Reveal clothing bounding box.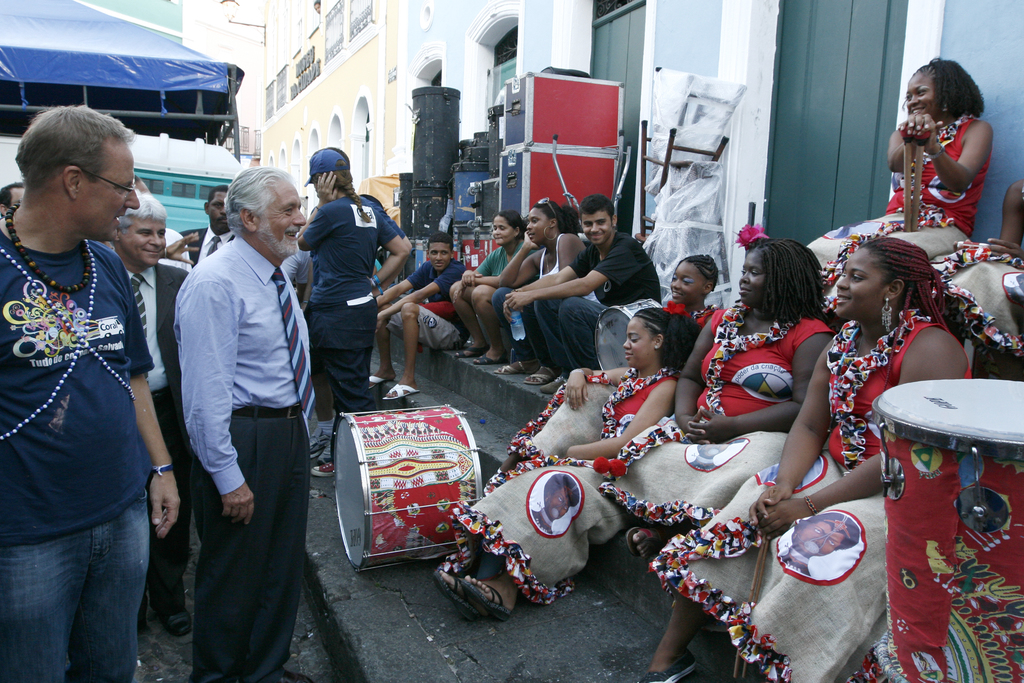
Revealed: <box>534,233,659,381</box>.
